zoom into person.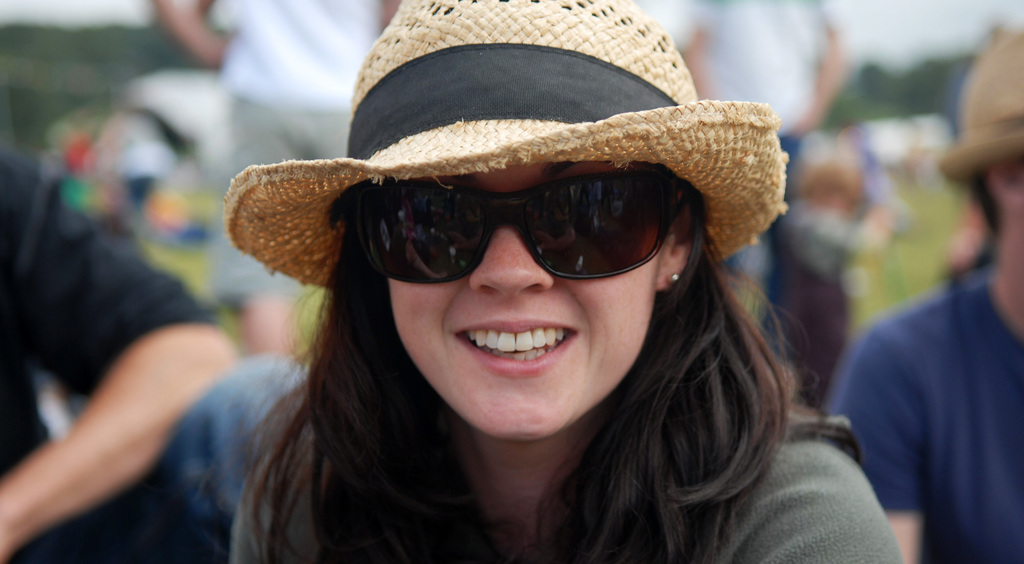
Zoom target: region(833, 22, 1023, 563).
